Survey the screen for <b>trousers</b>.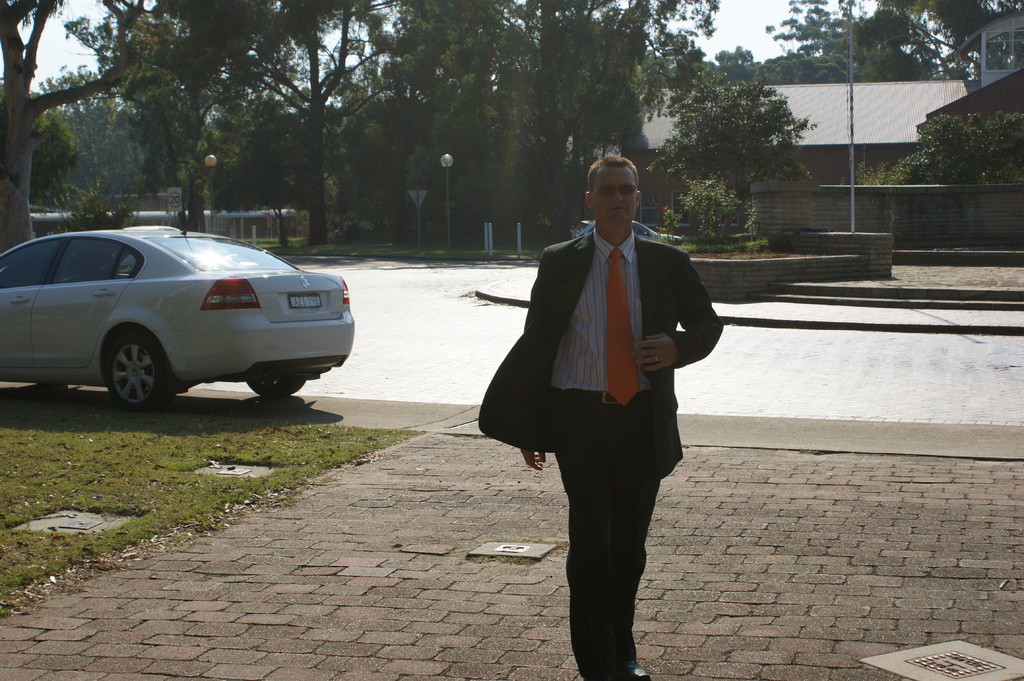
Survey found: Rect(538, 397, 680, 640).
